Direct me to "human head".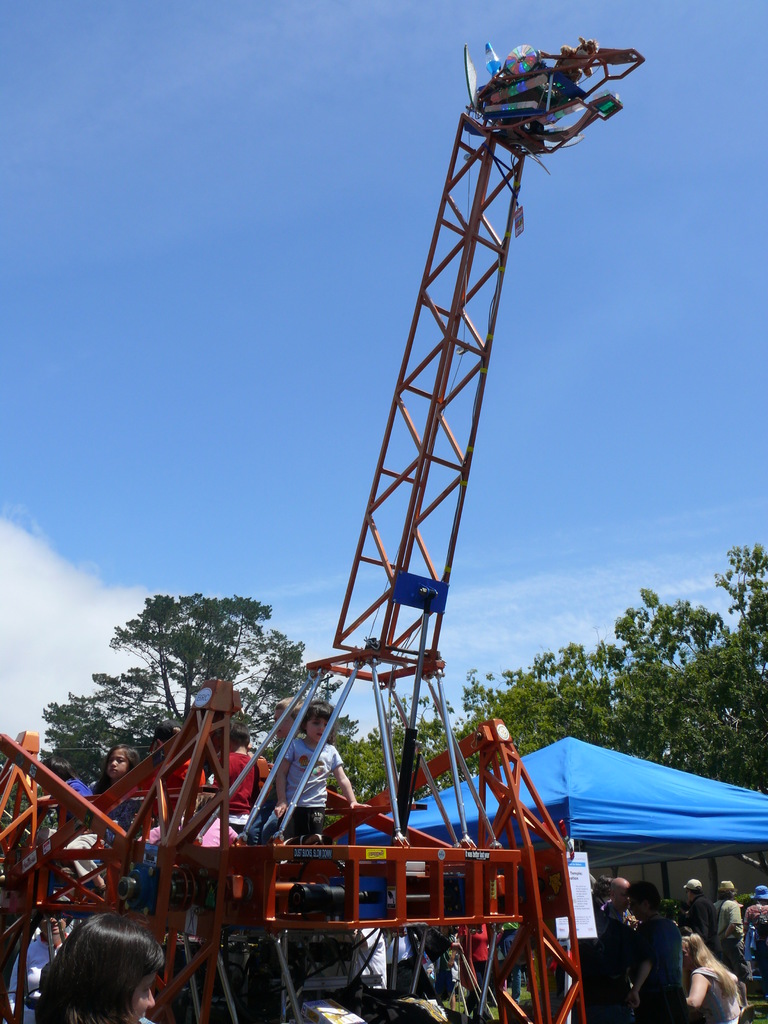
Direction: region(628, 880, 660, 920).
